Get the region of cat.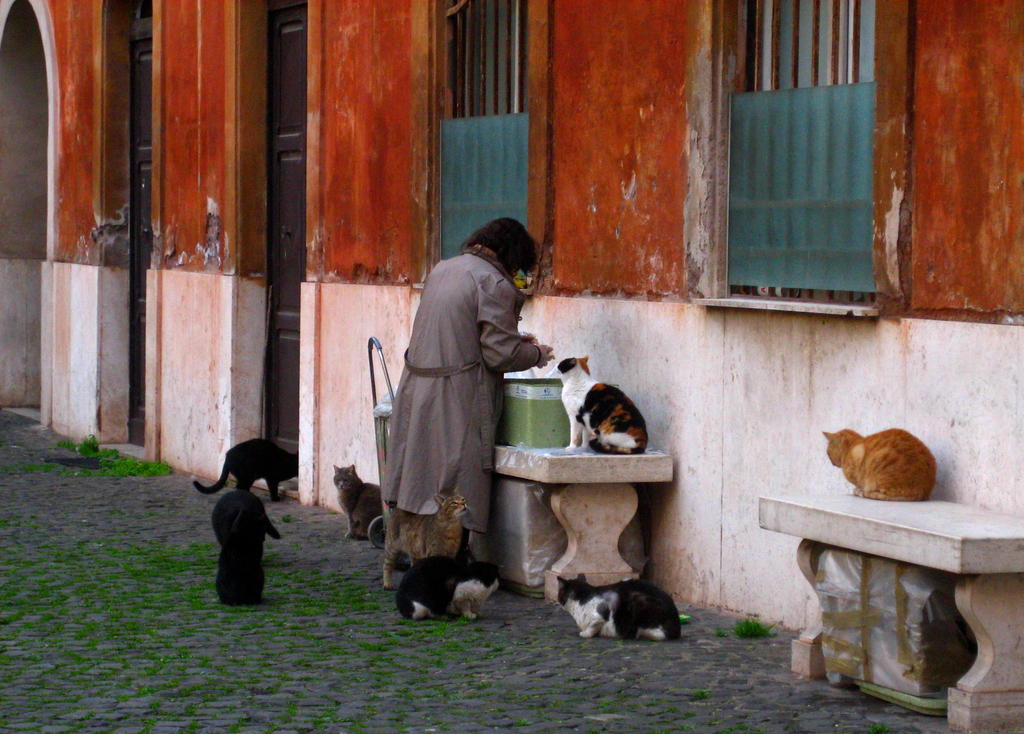
<region>392, 553, 503, 618</region>.
